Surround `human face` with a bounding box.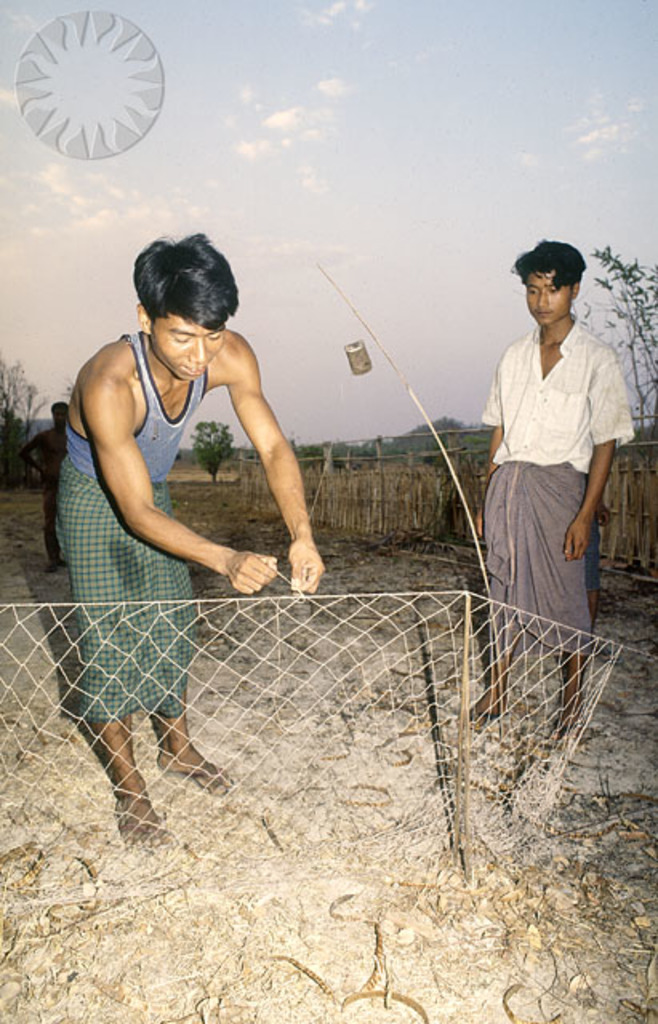
[527, 264, 572, 323].
